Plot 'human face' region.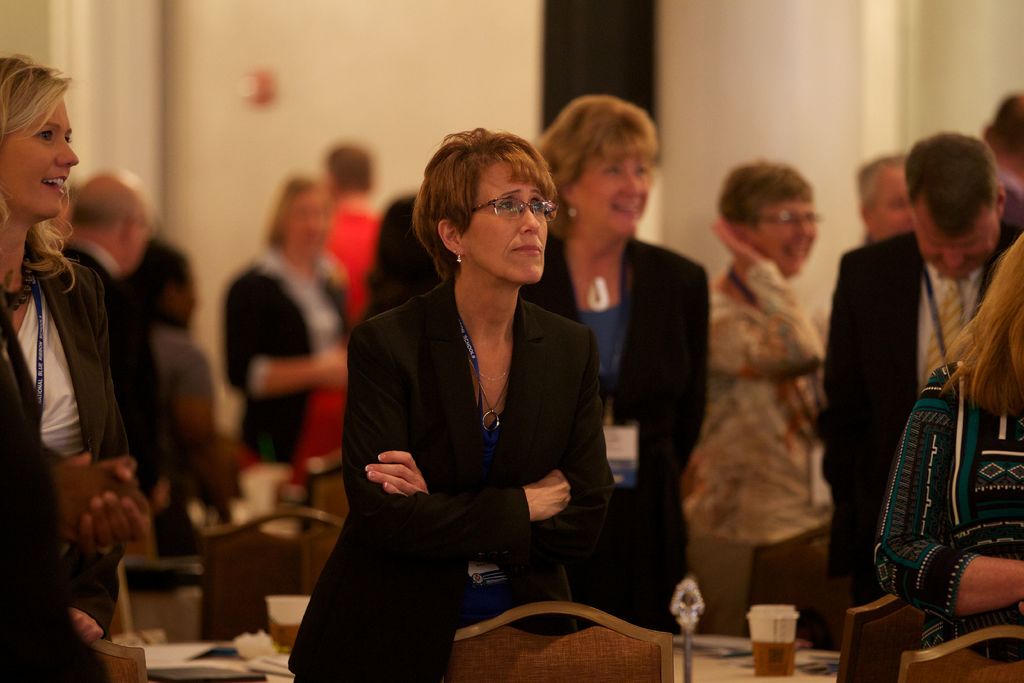
Plotted at box(572, 134, 659, 254).
